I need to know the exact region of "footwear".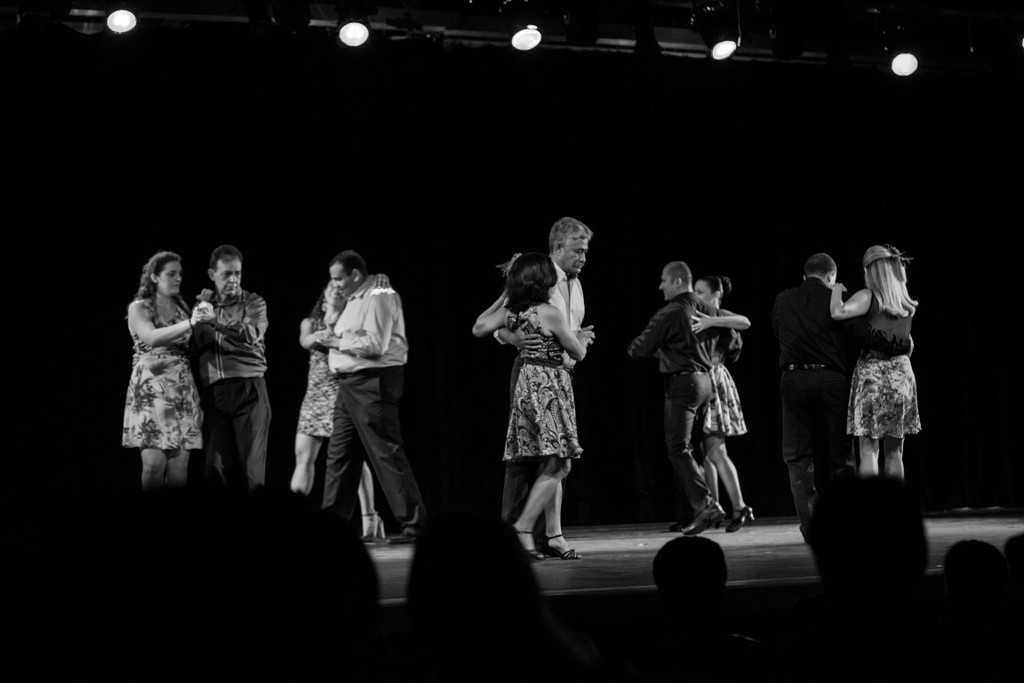
Region: <box>684,498,731,539</box>.
